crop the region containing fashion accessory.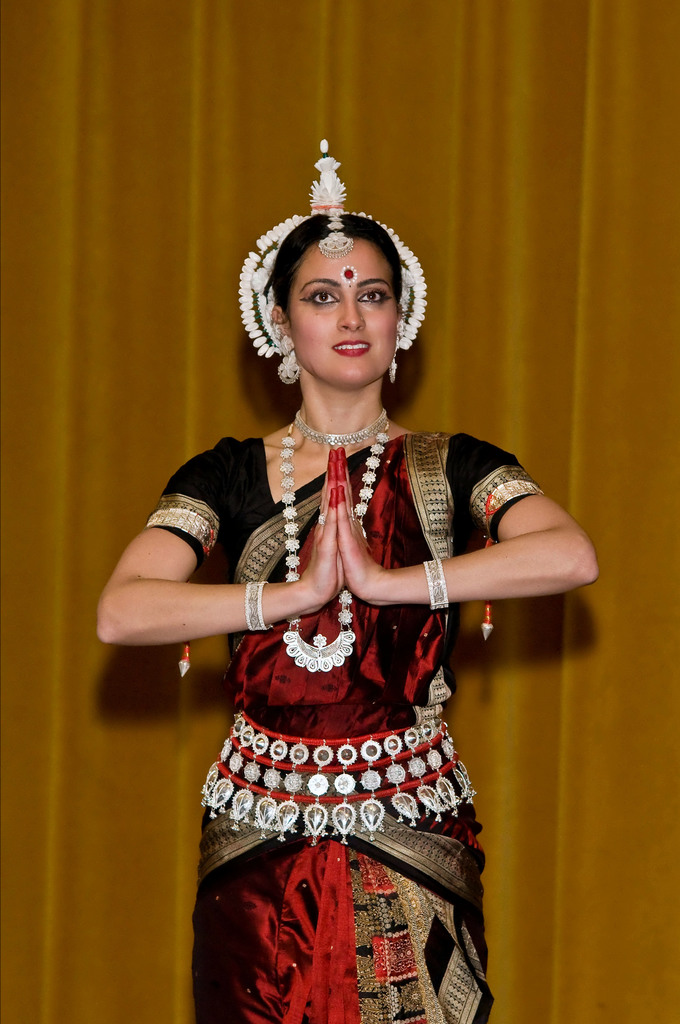
Crop region: <box>186,710,480,836</box>.
